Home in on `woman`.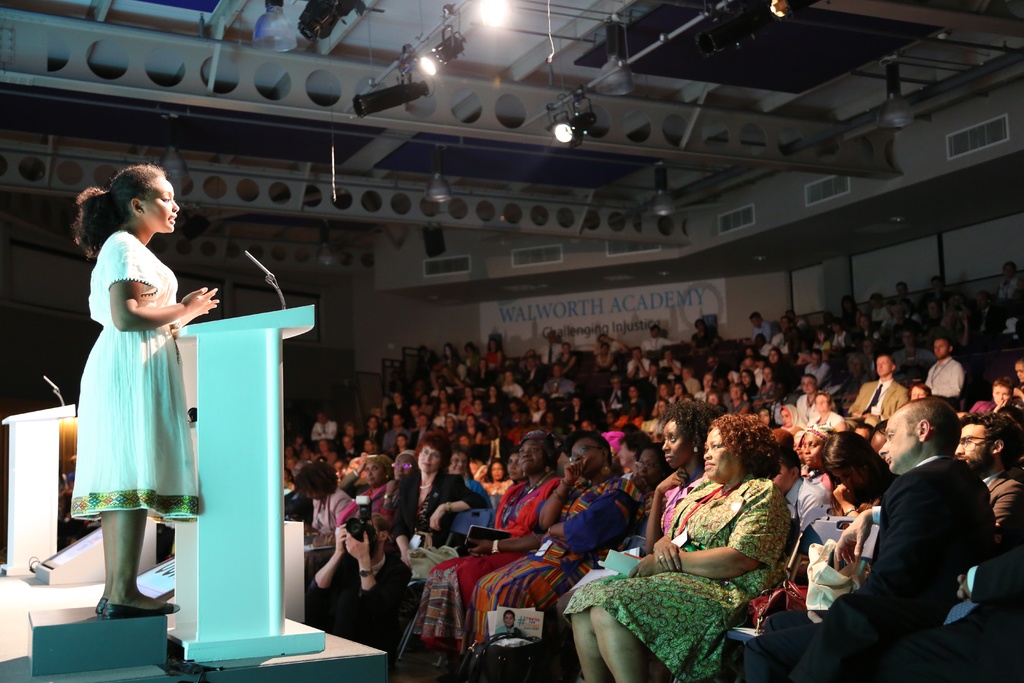
Homed in at select_region(673, 383, 691, 406).
